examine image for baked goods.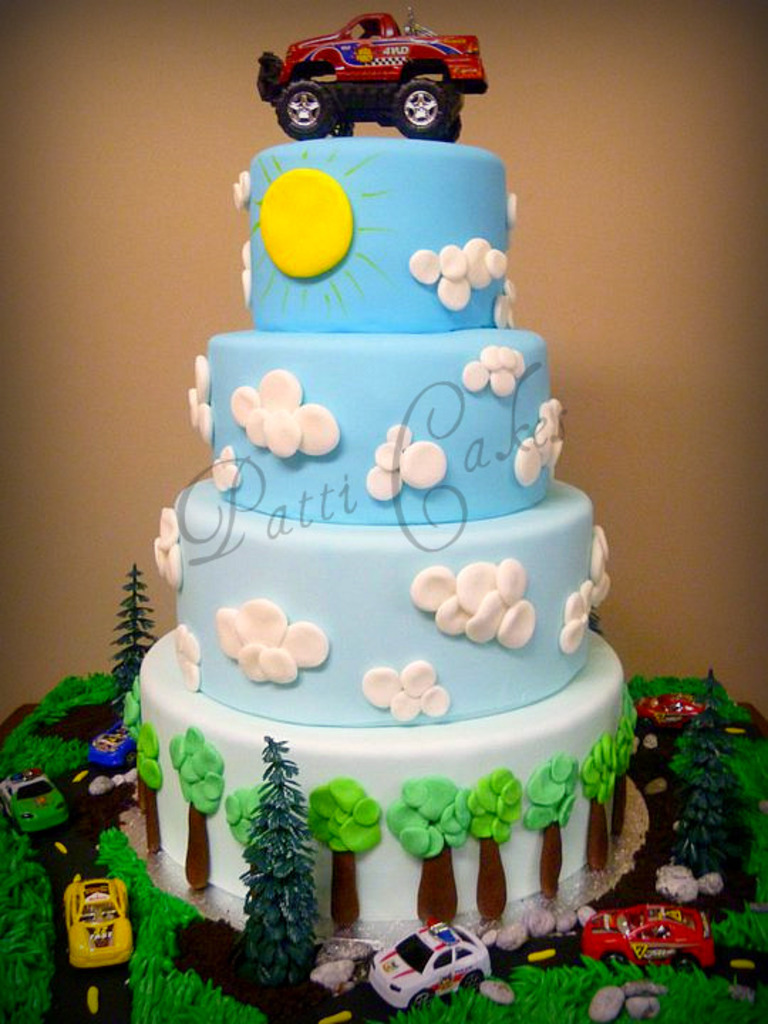
Examination result: l=118, t=129, r=650, b=970.
